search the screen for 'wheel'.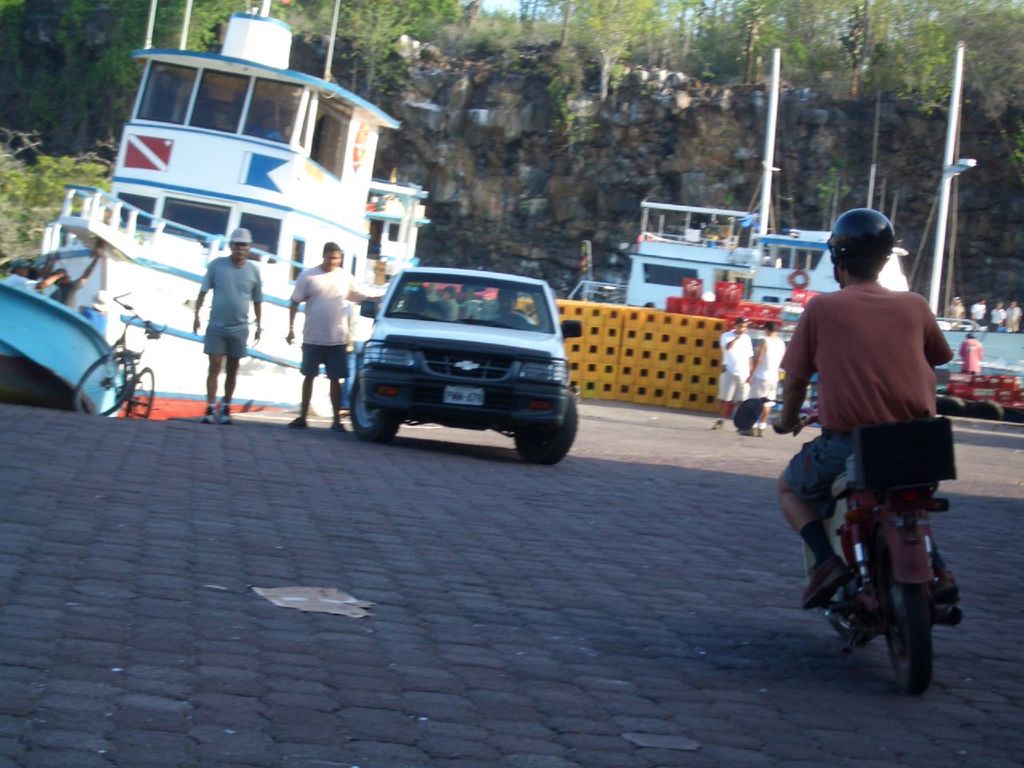
Found at box=[516, 394, 578, 464].
